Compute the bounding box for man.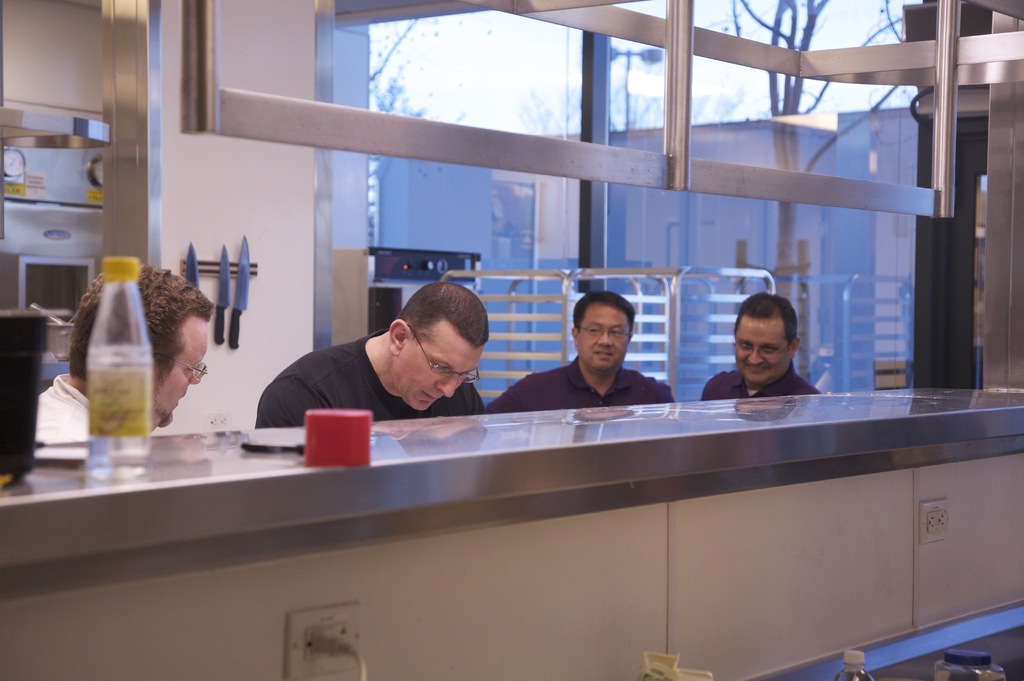
left=701, top=297, right=820, bottom=399.
